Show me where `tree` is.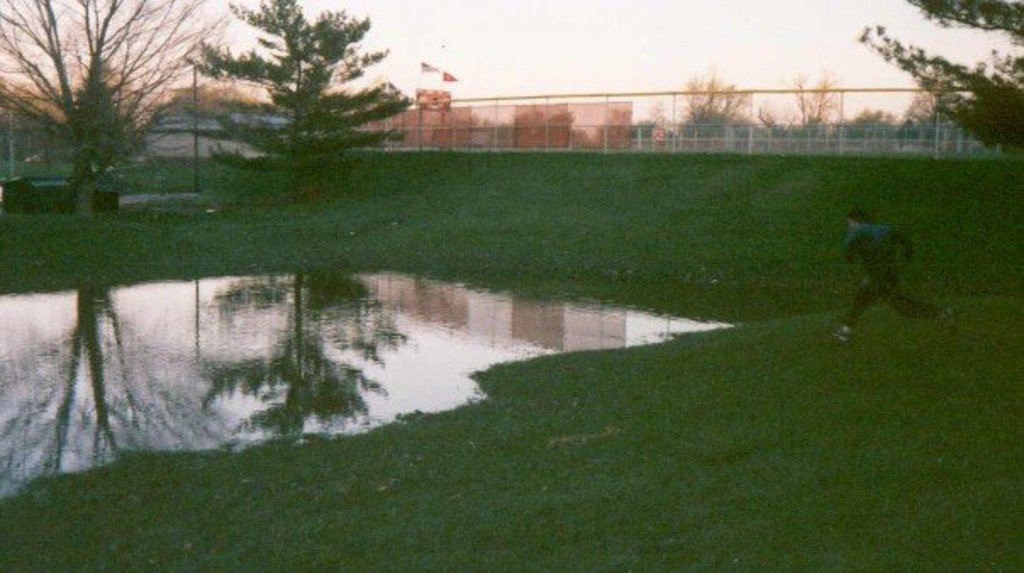
`tree` is at 785/64/841/149.
